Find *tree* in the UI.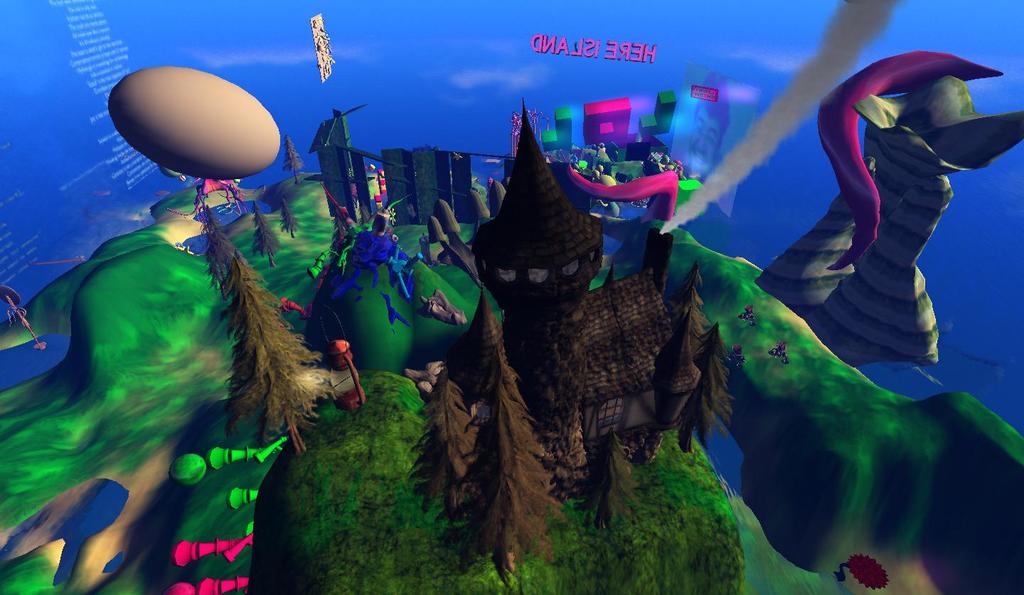
UI element at select_region(681, 318, 738, 453).
